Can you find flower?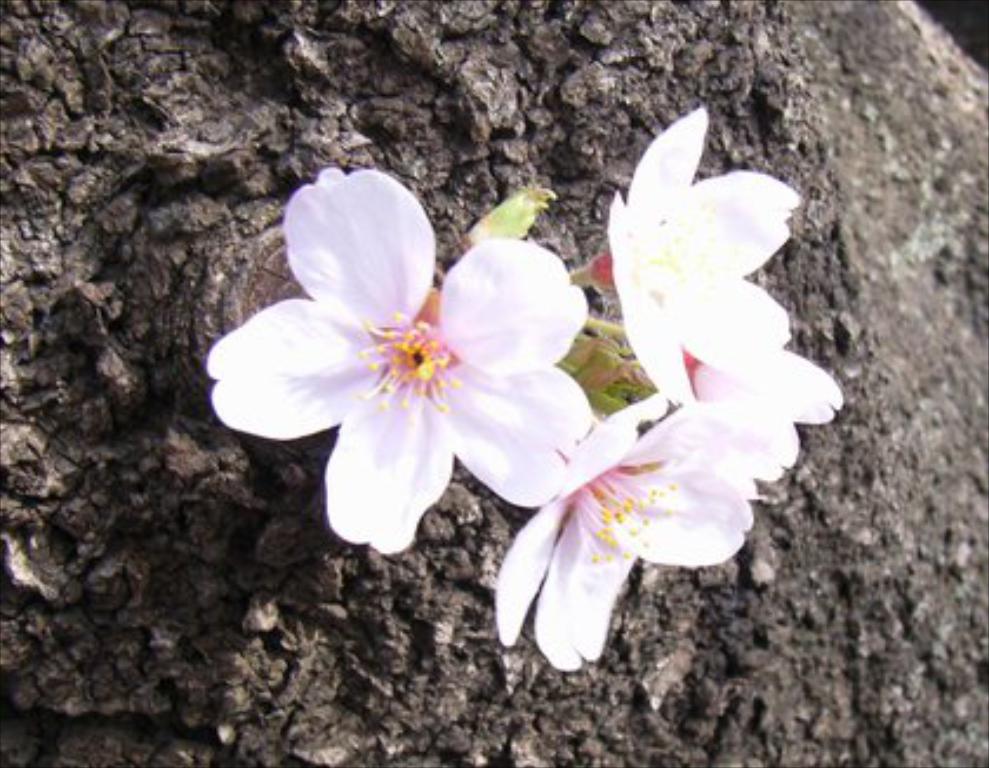
Yes, bounding box: region(683, 346, 848, 429).
